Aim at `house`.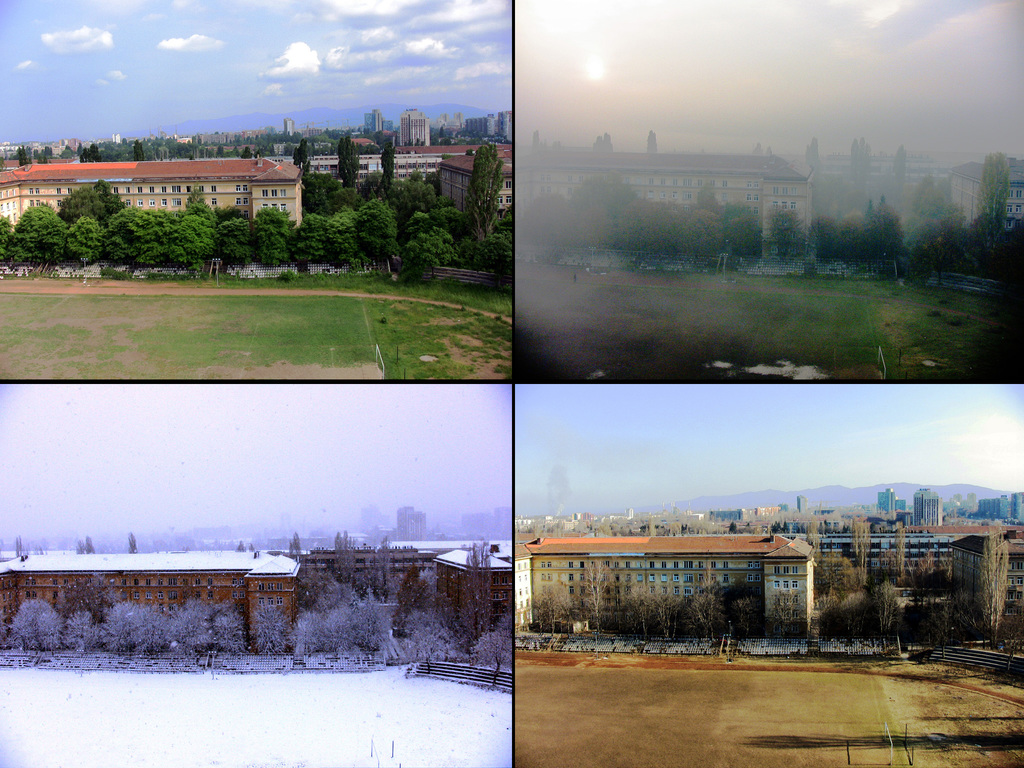
Aimed at BBox(513, 148, 1023, 273).
